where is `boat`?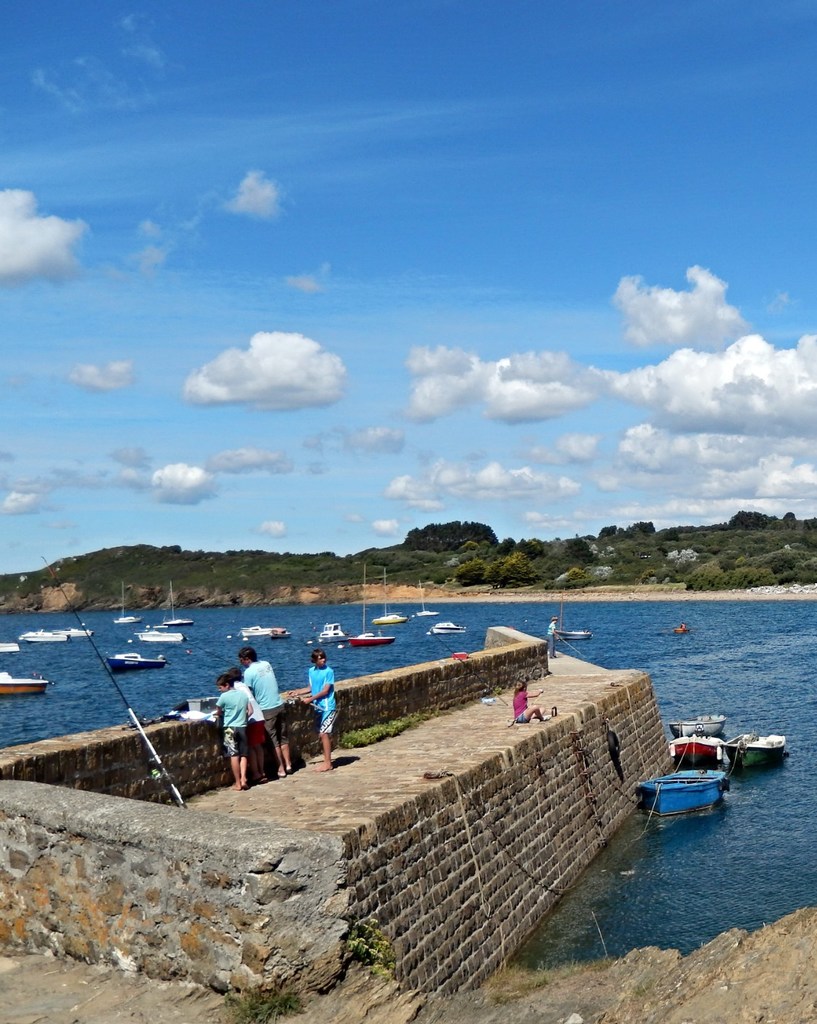
select_region(371, 571, 401, 622).
